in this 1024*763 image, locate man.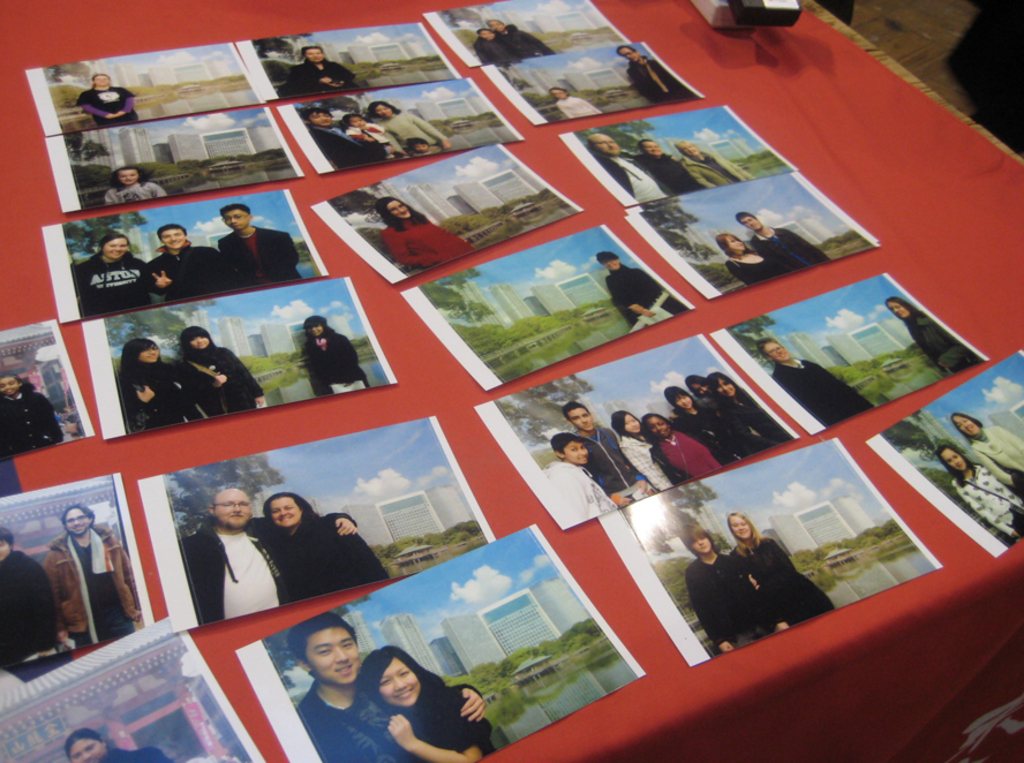
Bounding box: [left=303, top=613, right=482, bottom=762].
